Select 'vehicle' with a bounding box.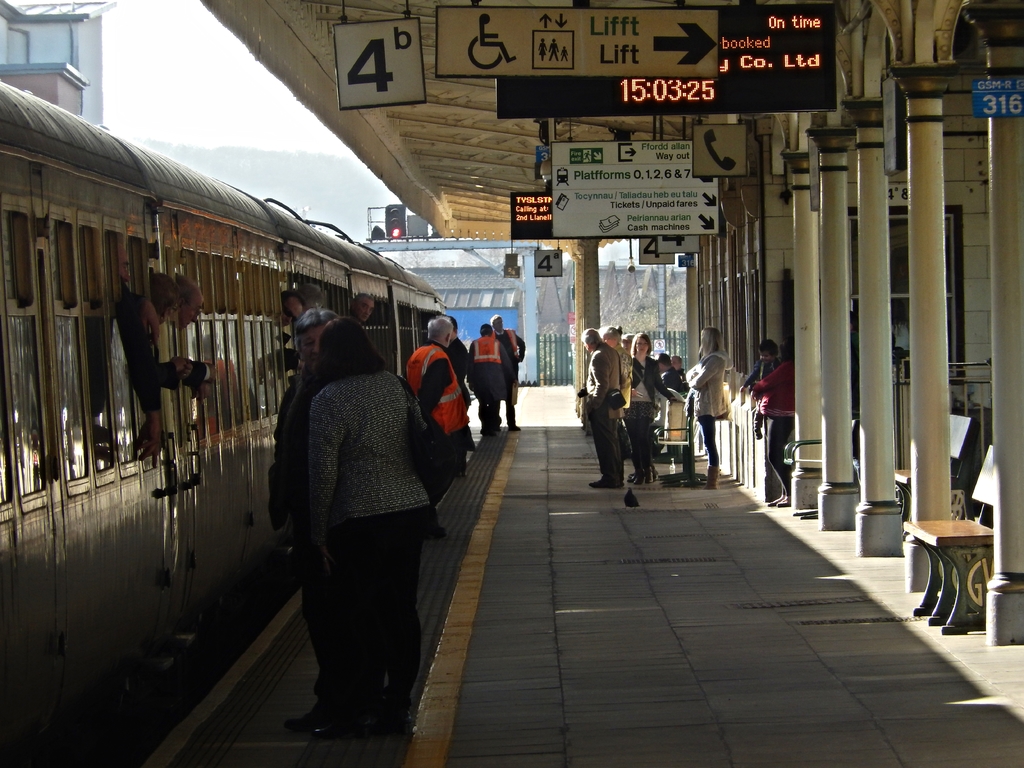
0:79:443:762.
